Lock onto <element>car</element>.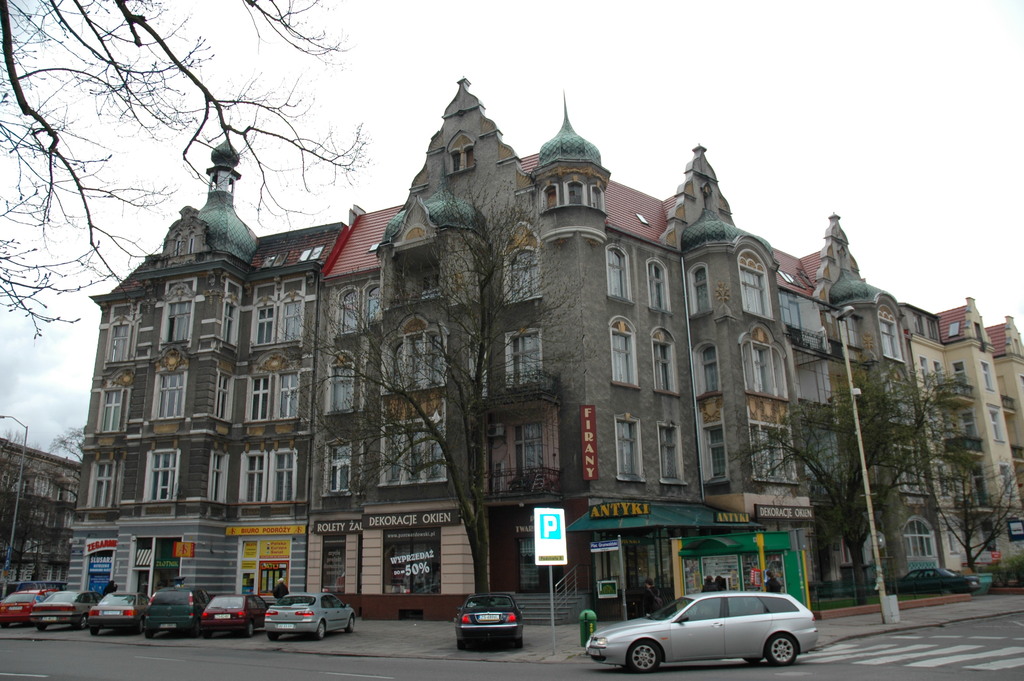
Locked: 588,584,830,679.
